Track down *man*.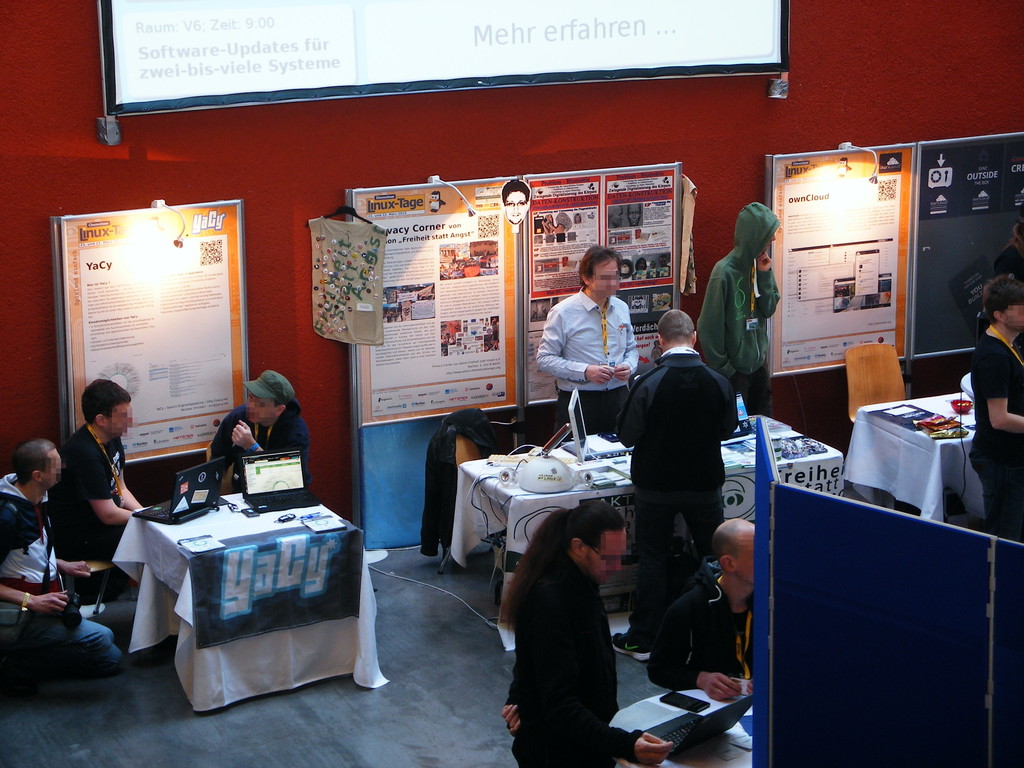
Tracked to [207, 367, 310, 493].
